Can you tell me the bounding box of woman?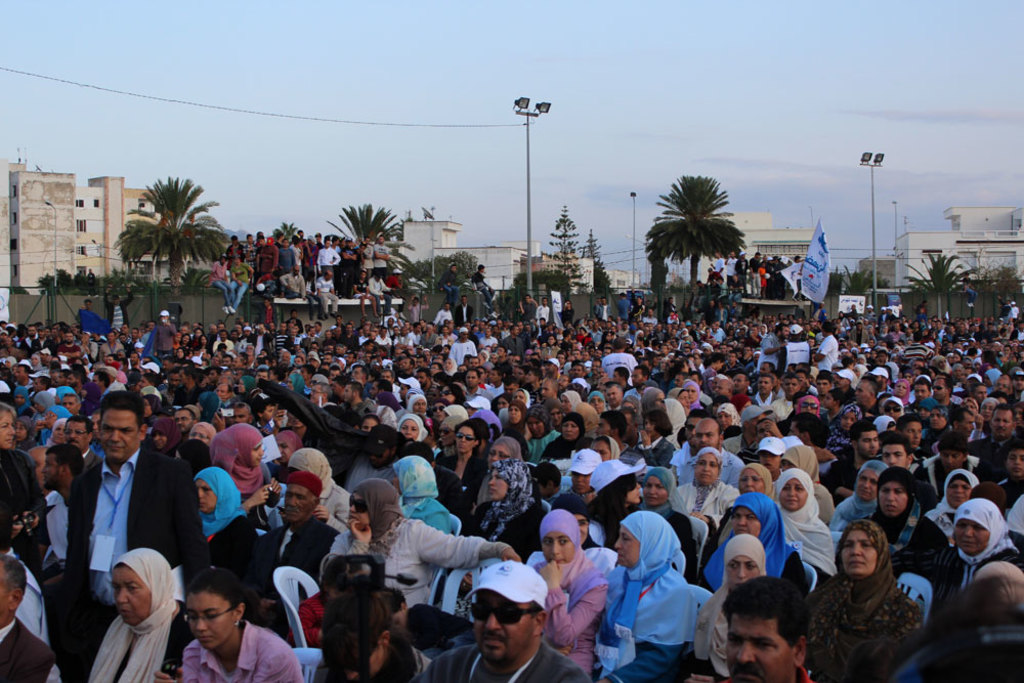
586,460,650,551.
